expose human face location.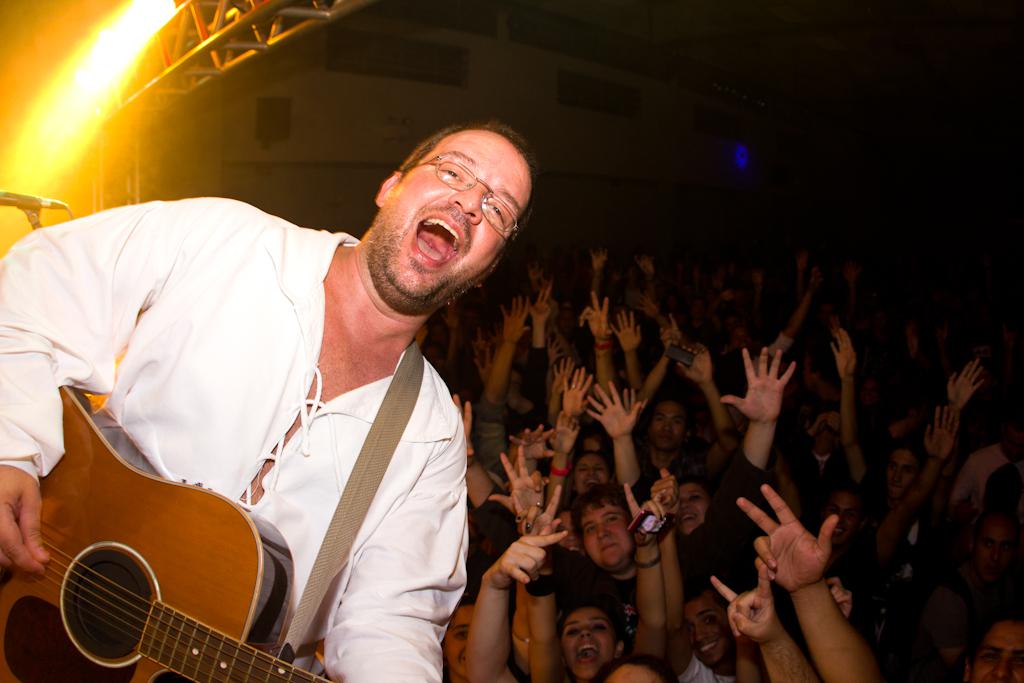
Exposed at <box>978,508,1010,583</box>.
